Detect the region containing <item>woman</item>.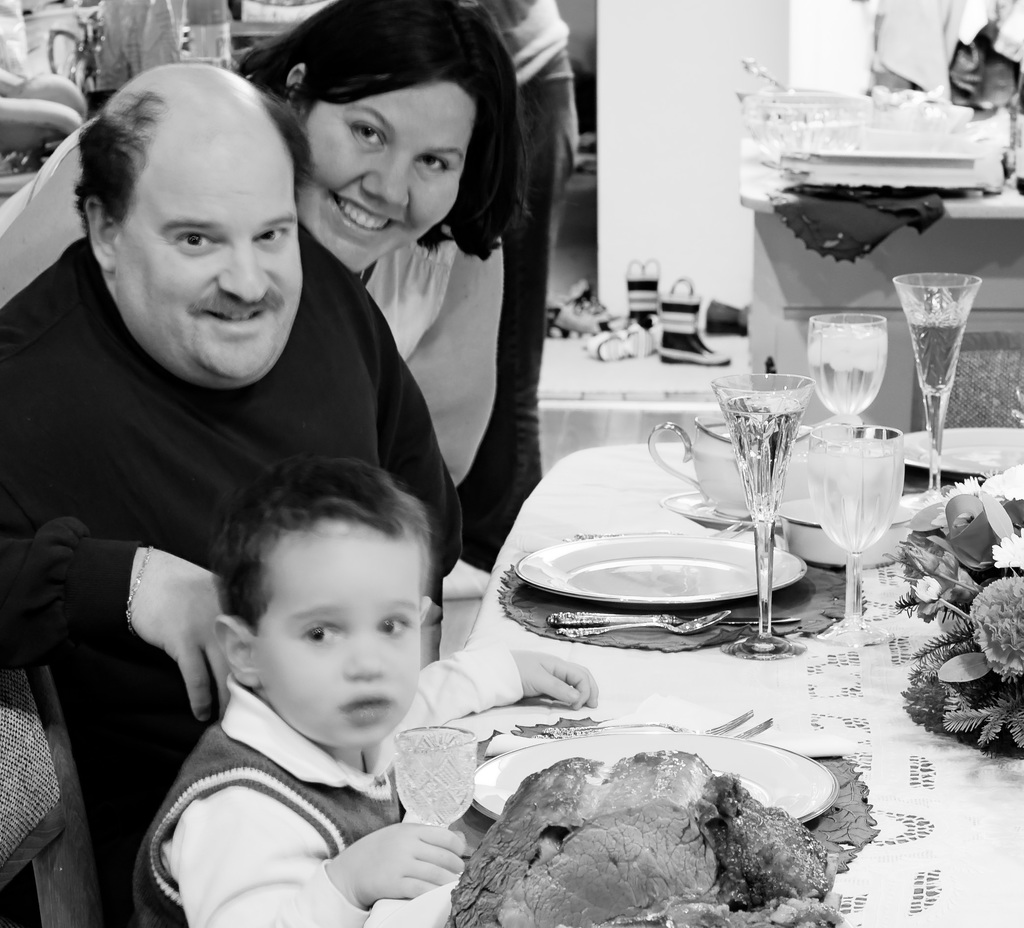
<region>255, 104, 562, 631</region>.
